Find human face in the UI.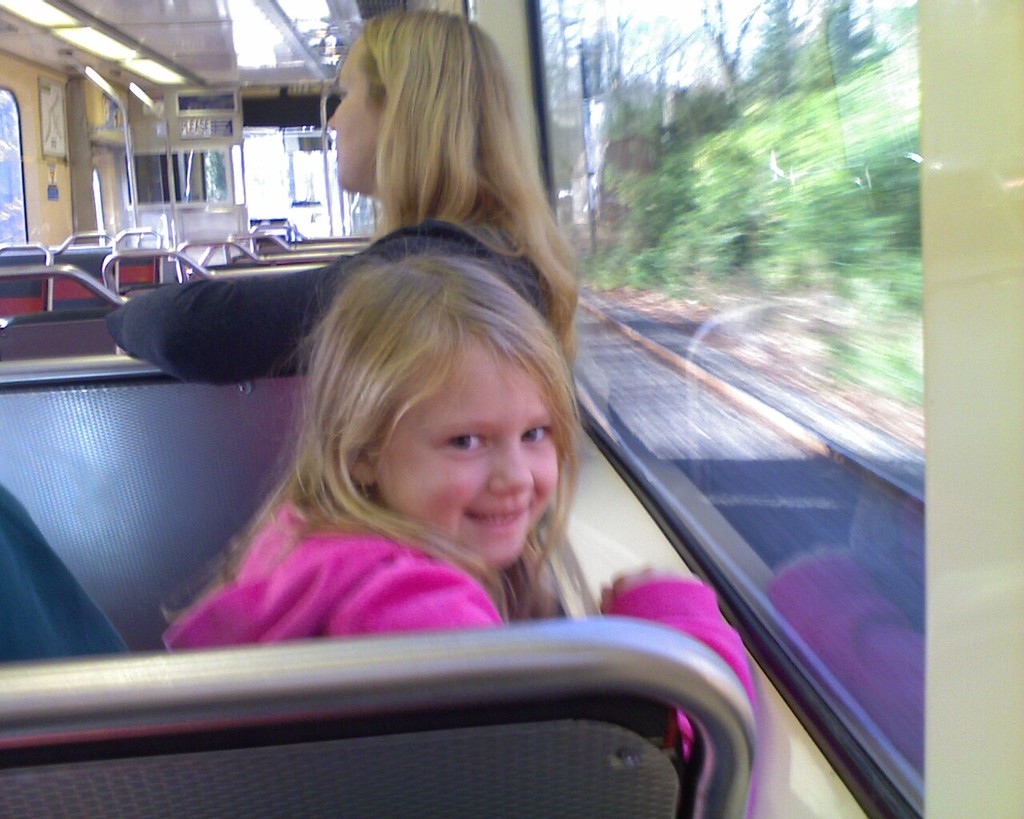
UI element at x1=326, y1=32, x2=375, y2=197.
